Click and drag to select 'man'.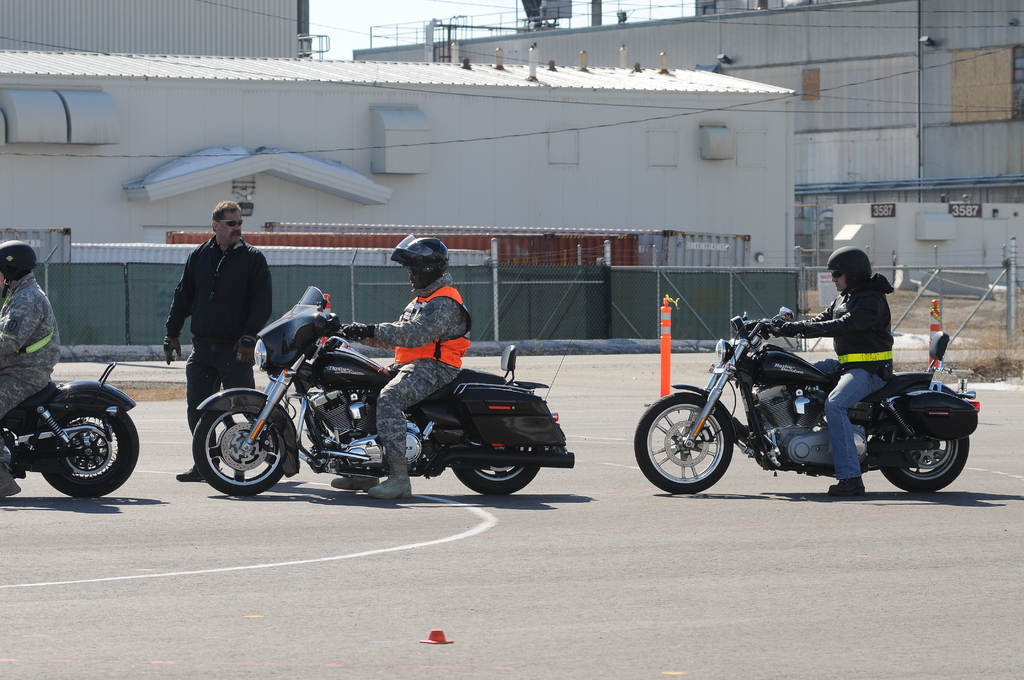
Selection: [left=0, top=242, right=58, bottom=494].
